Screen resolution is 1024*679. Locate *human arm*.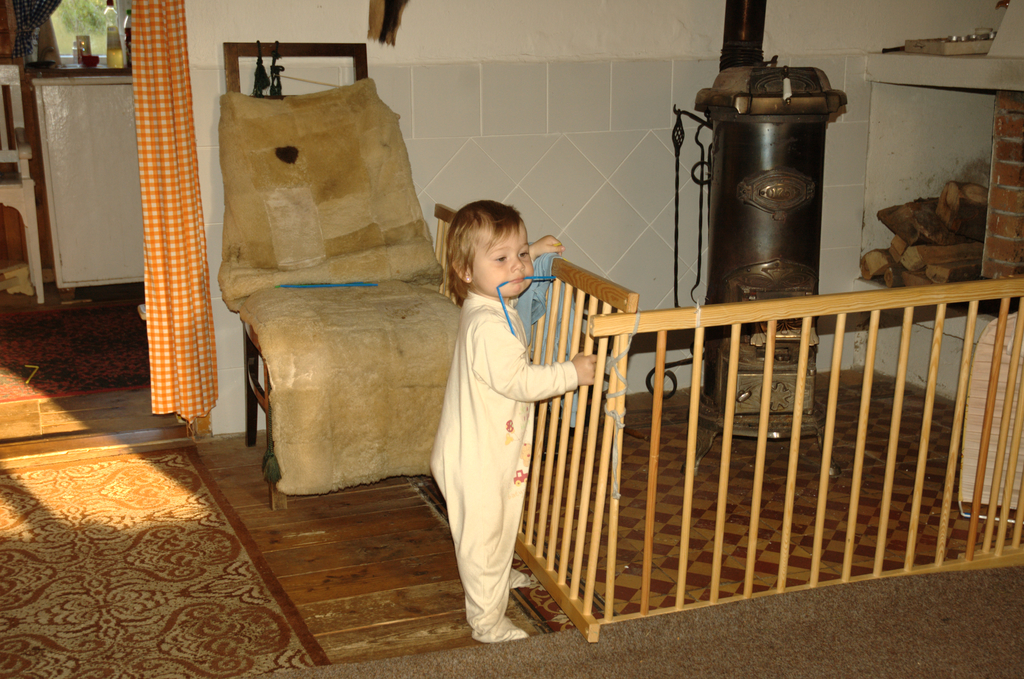
detection(515, 228, 564, 268).
